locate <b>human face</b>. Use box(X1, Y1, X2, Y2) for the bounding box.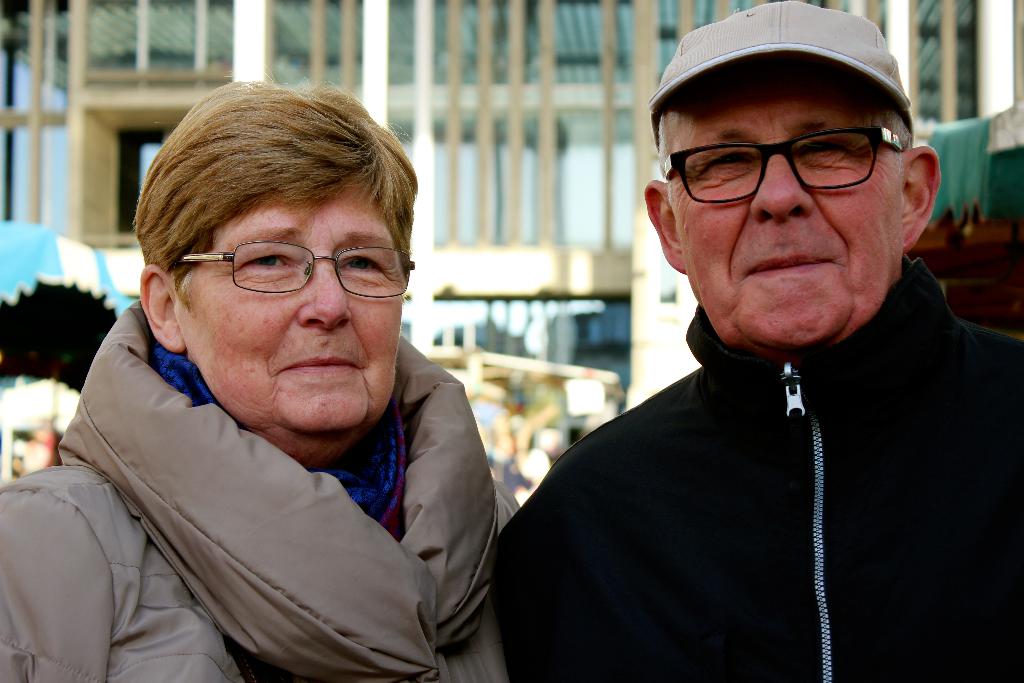
box(174, 161, 403, 438).
